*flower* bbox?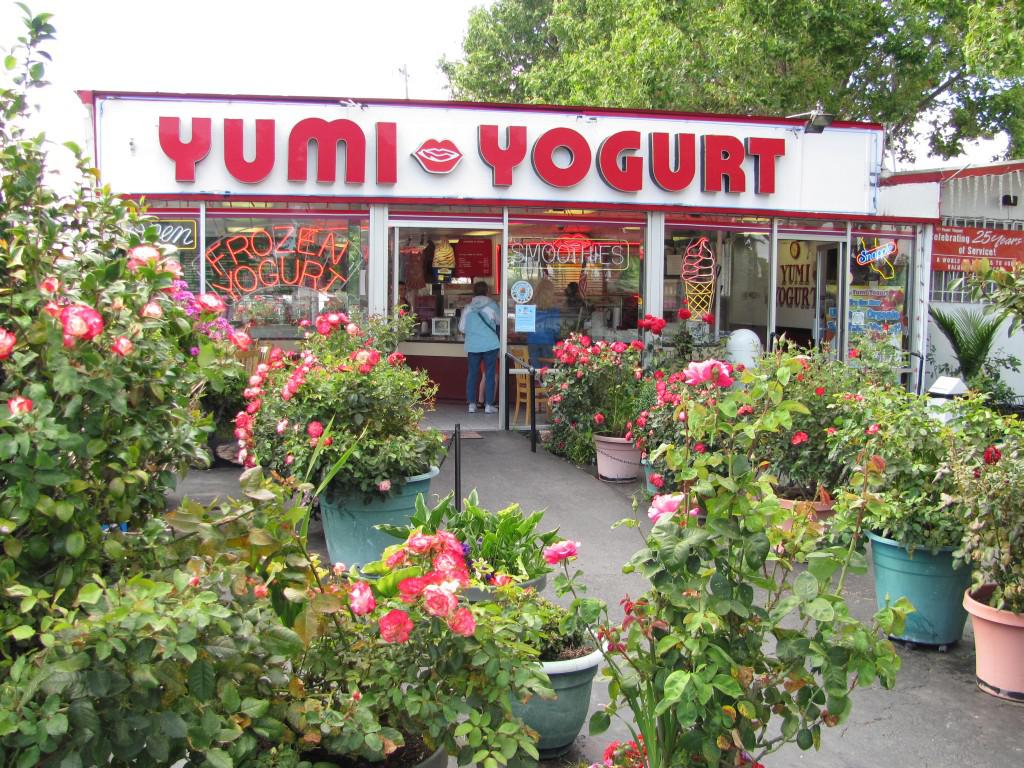
rect(796, 358, 812, 380)
